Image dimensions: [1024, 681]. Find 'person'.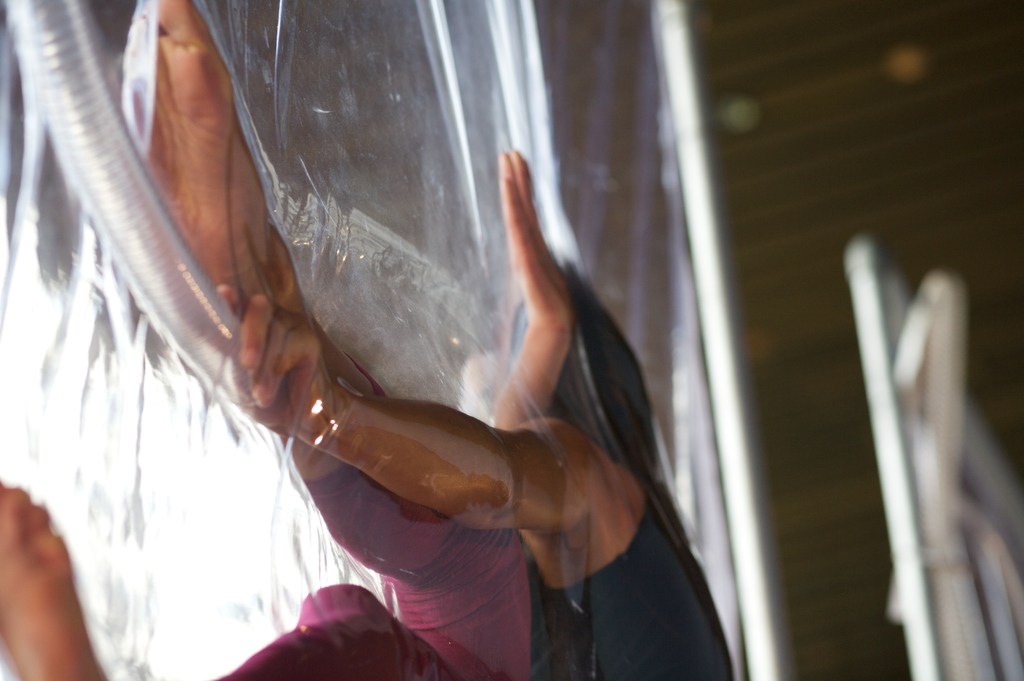
<region>218, 258, 747, 678</region>.
